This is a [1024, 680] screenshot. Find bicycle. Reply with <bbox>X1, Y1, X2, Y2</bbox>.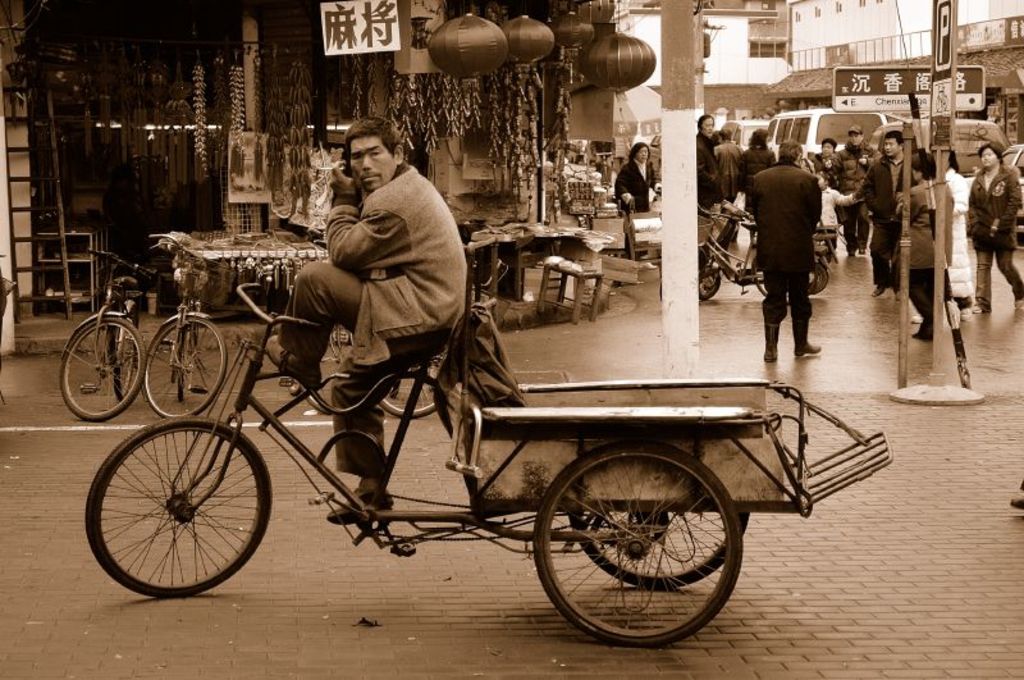
<bbox>658, 201, 815, 306</bbox>.
